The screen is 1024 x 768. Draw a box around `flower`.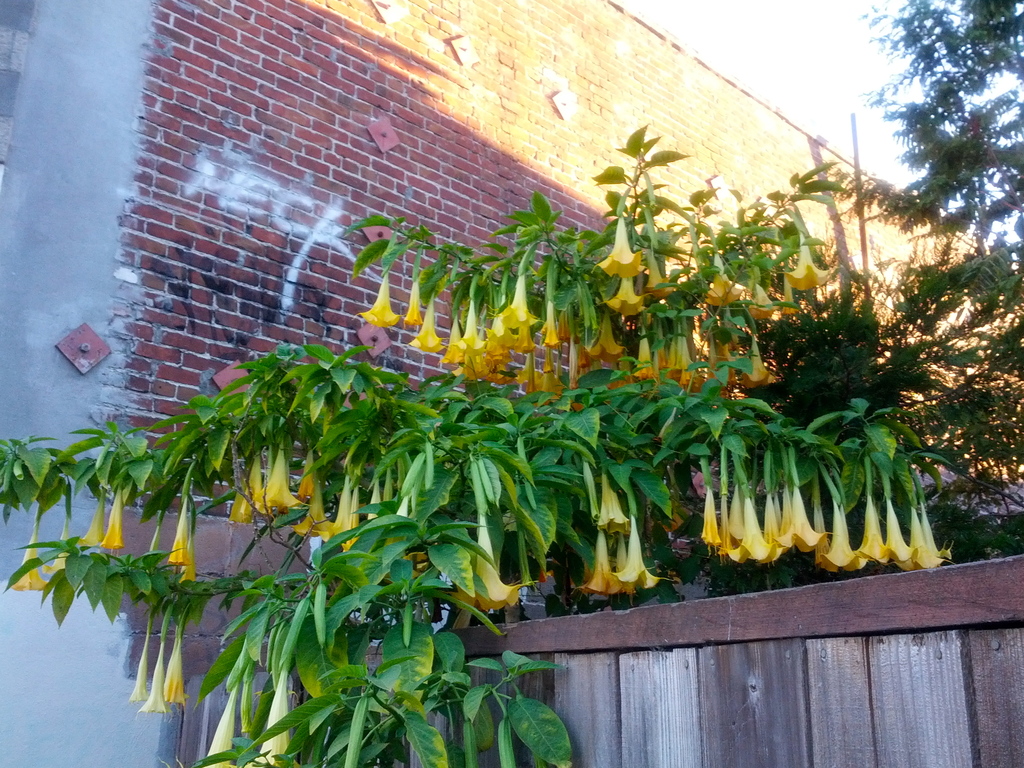
[138, 648, 168, 713].
